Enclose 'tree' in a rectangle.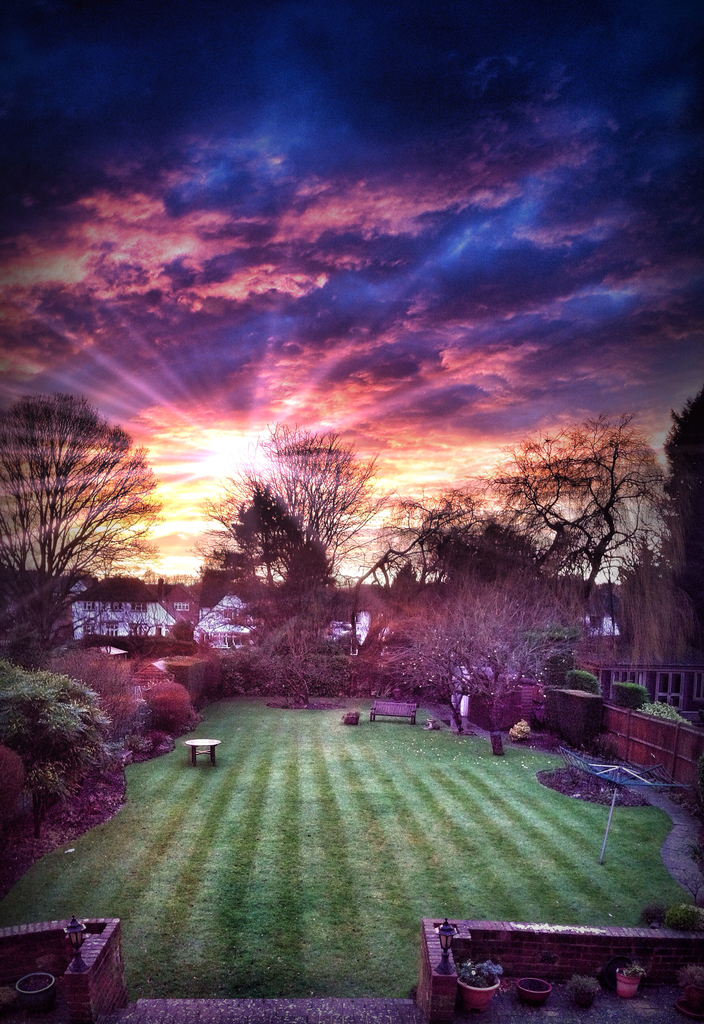
box(15, 364, 162, 650).
